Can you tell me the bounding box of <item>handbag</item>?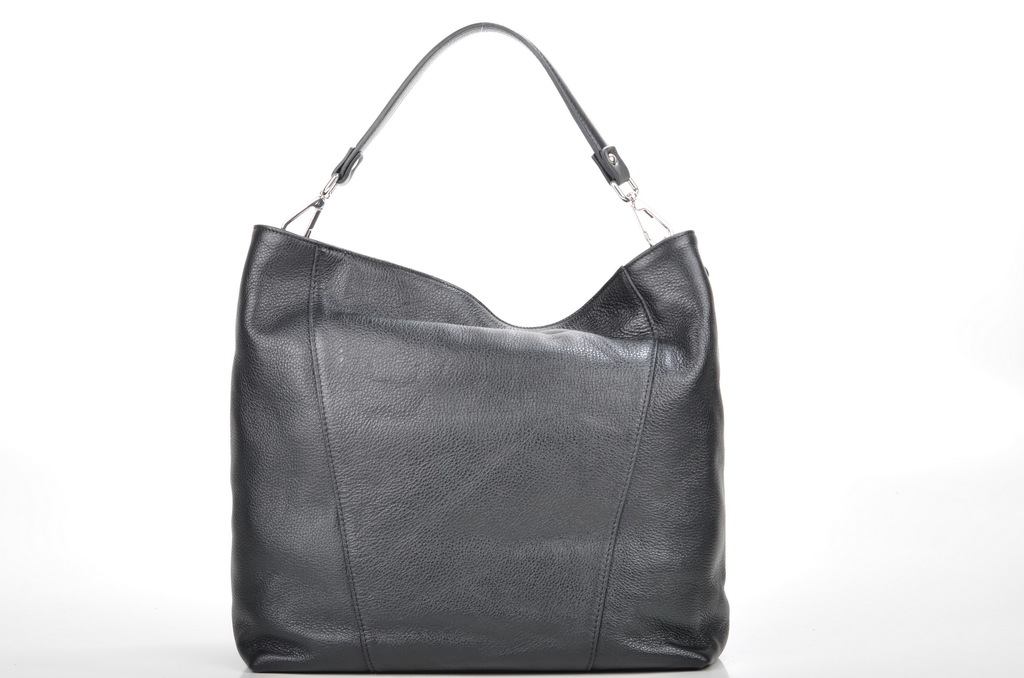
crop(231, 21, 730, 672).
